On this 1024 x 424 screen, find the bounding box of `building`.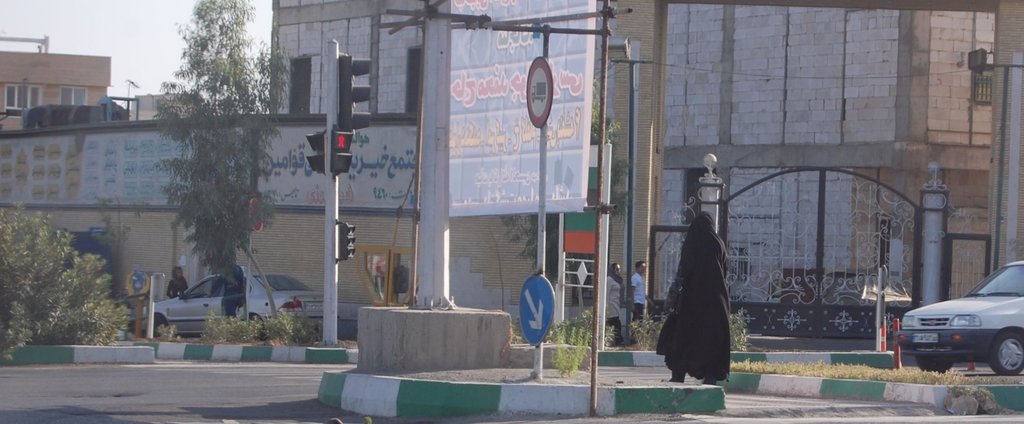
Bounding box: (0, 49, 114, 131).
